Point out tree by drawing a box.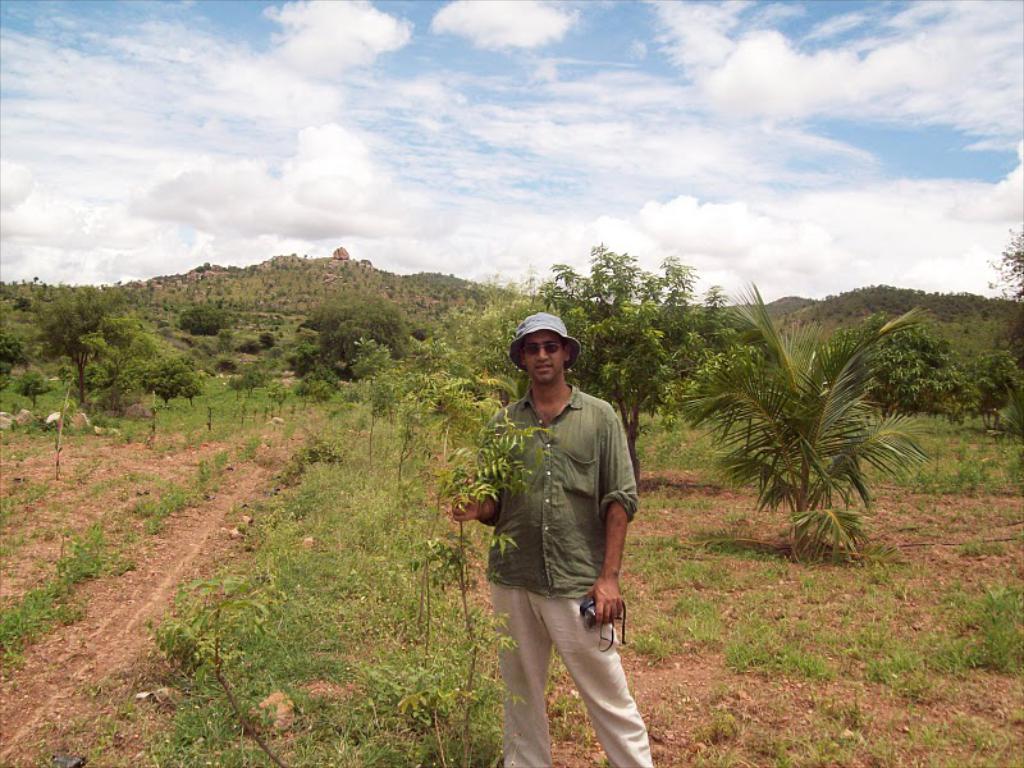
Rect(301, 287, 410, 384).
